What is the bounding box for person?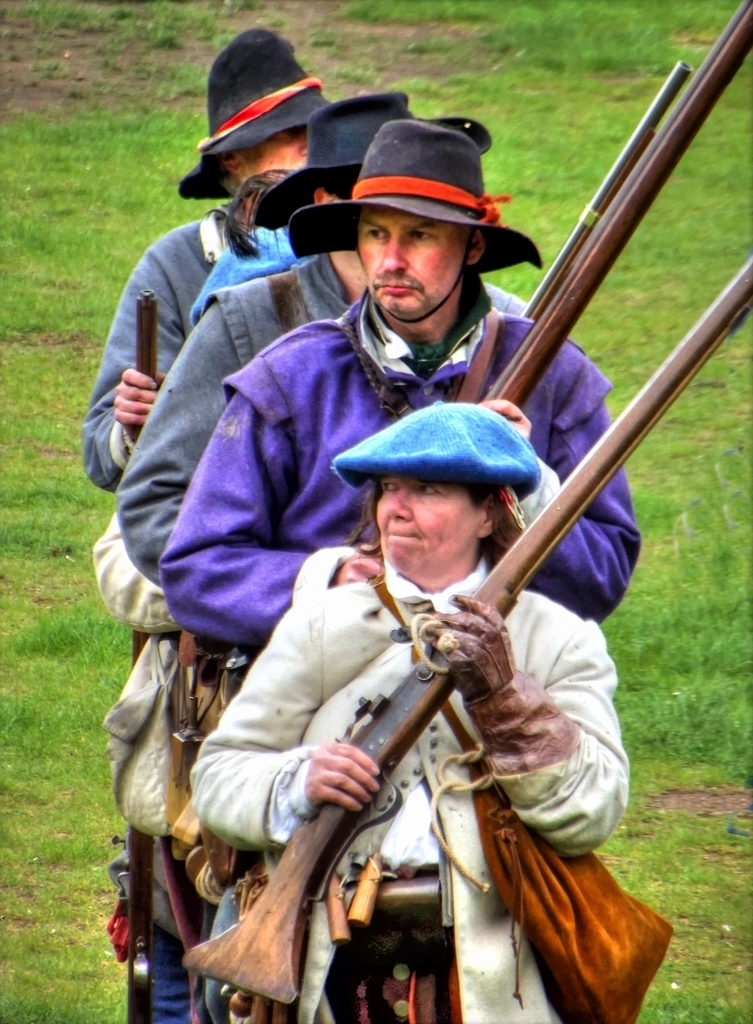
{"x1": 151, "y1": 122, "x2": 644, "y2": 1023}.
